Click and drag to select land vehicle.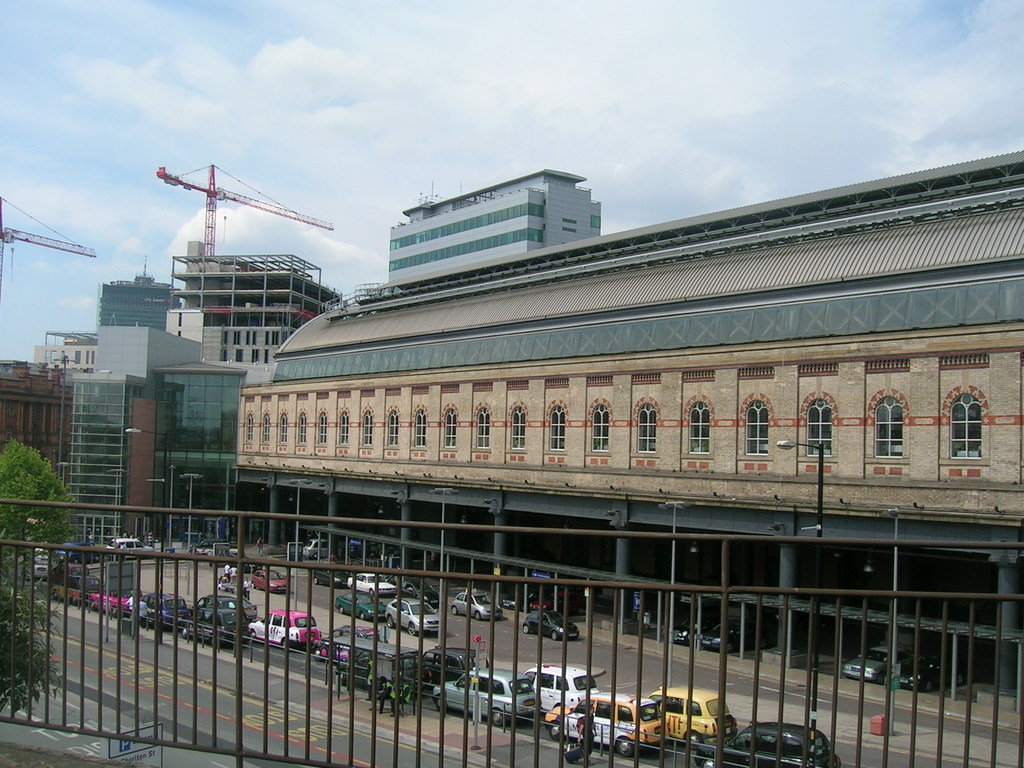
Selection: [left=705, top=626, right=764, bottom=646].
